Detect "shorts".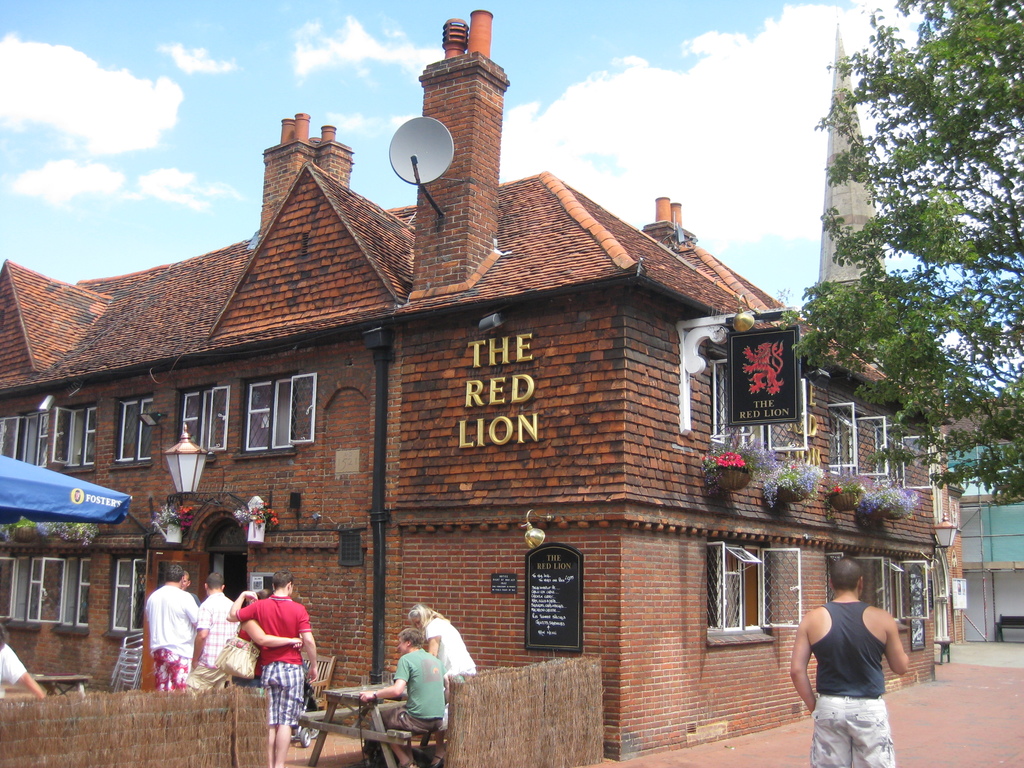
Detected at (176,663,237,691).
